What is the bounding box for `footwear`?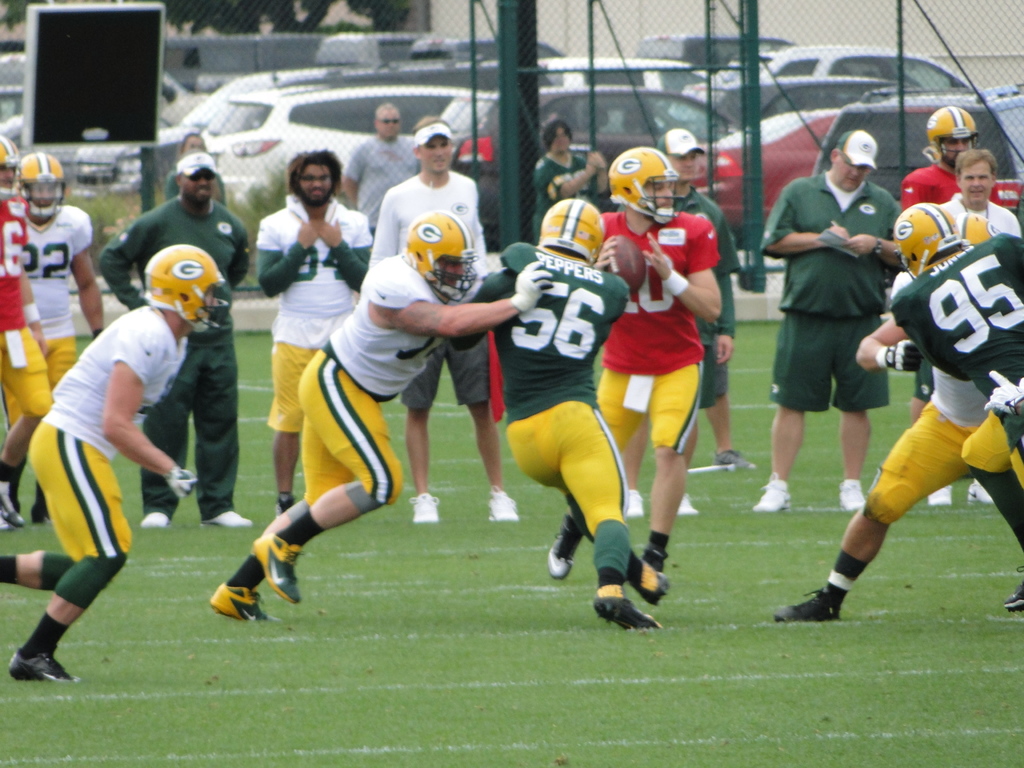
BBox(767, 588, 842, 624).
